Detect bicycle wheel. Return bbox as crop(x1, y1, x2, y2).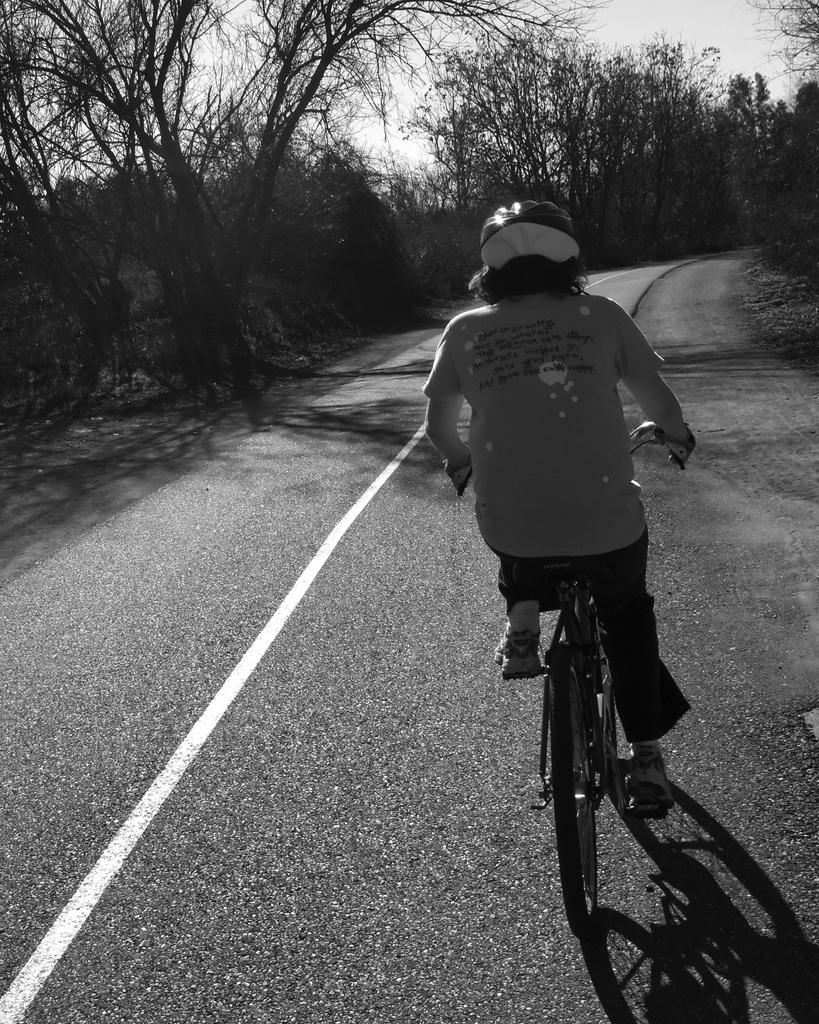
crop(587, 602, 615, 800).
